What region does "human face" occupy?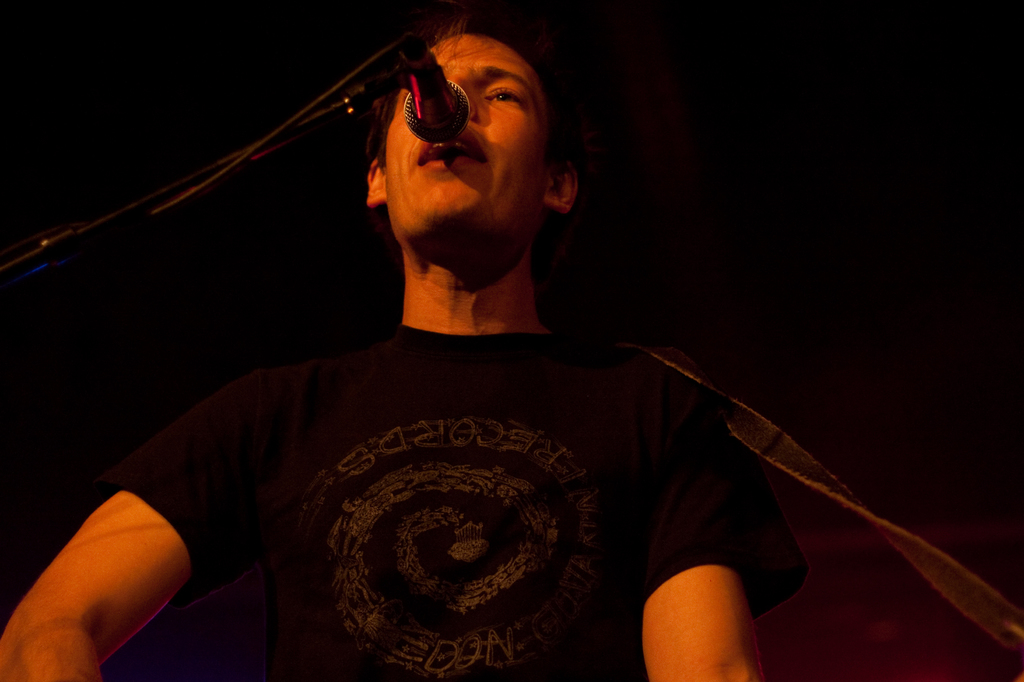
select_region(384, 33, 547, 232).
